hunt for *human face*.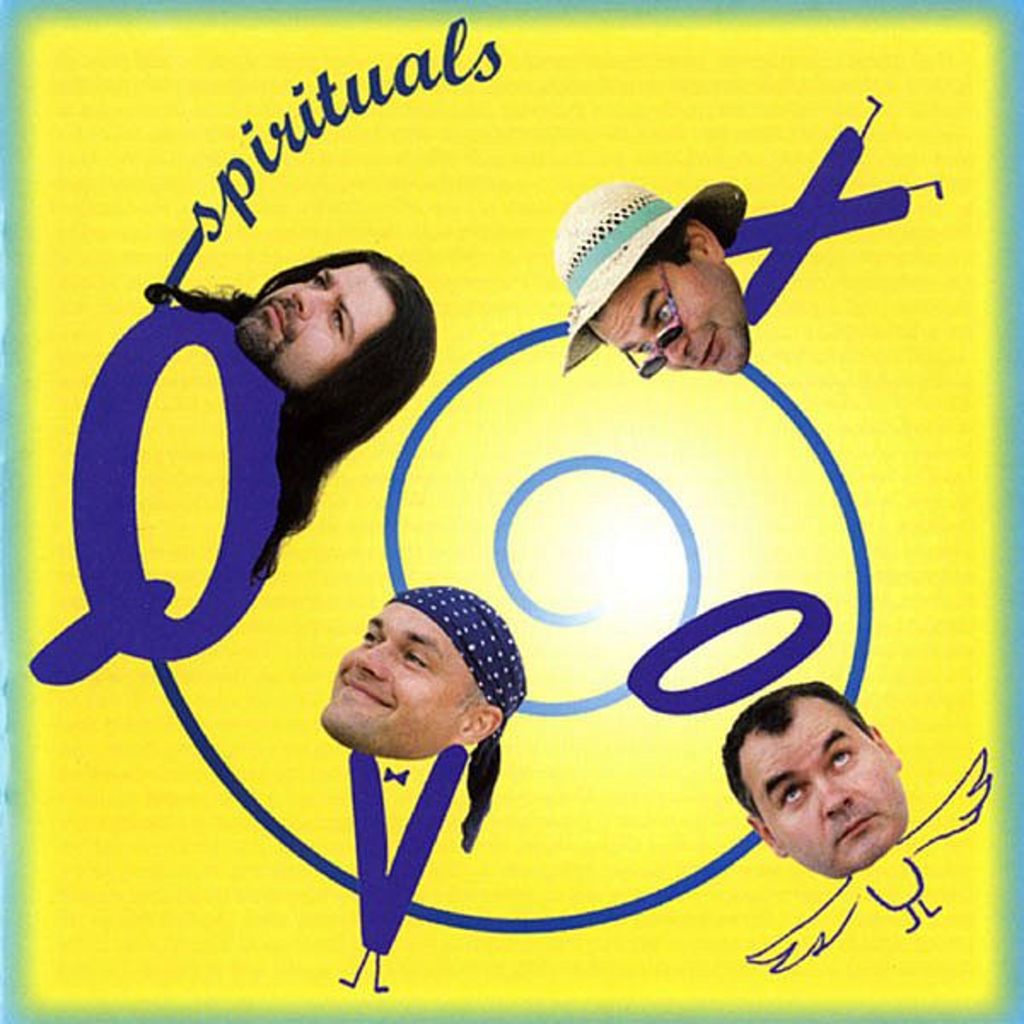
Hunted down at <box>321,596,480,761</box>.
